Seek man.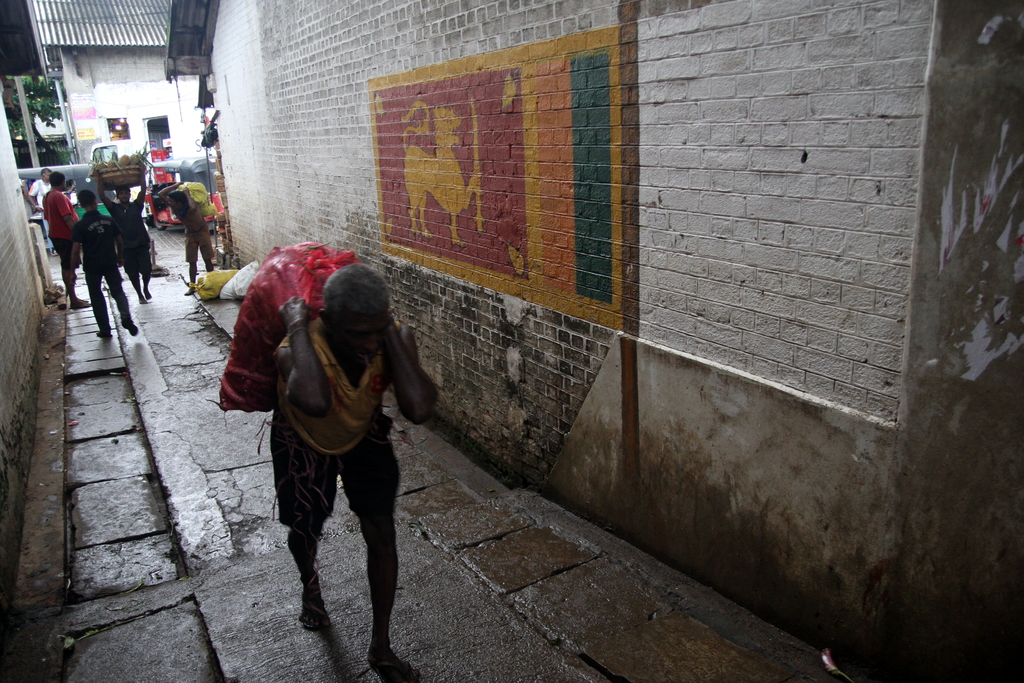
l=67, t=179, r=77, b=201.
